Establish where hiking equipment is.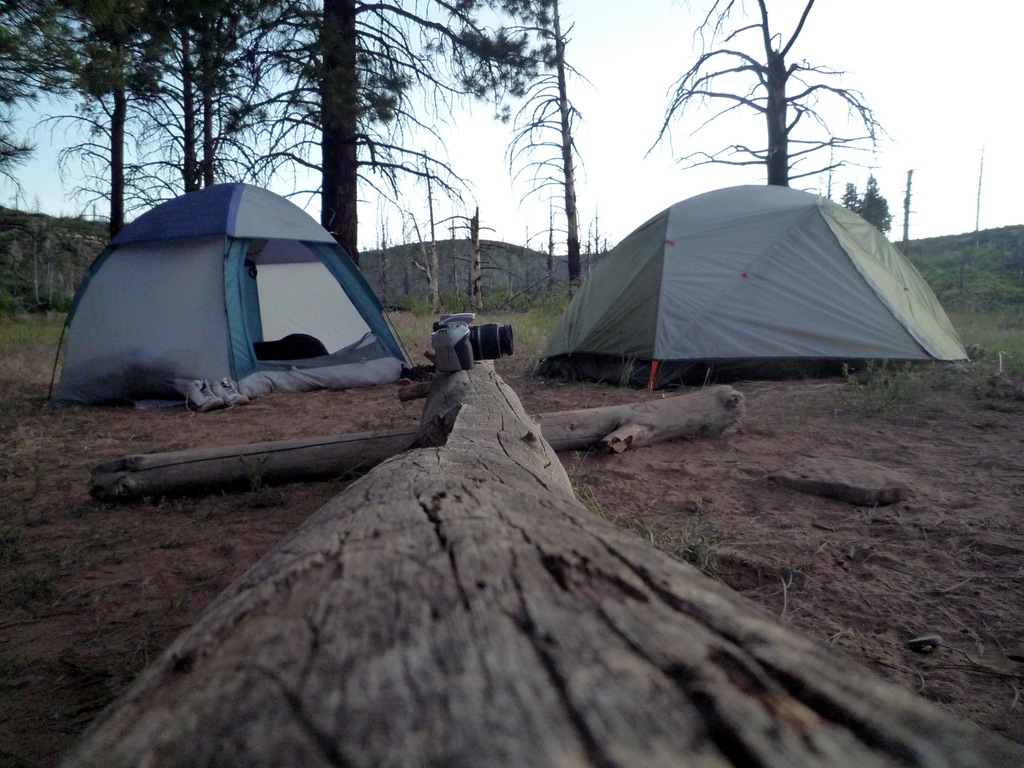
Established at x1=527 y1=185 x2=967 y2=390.
